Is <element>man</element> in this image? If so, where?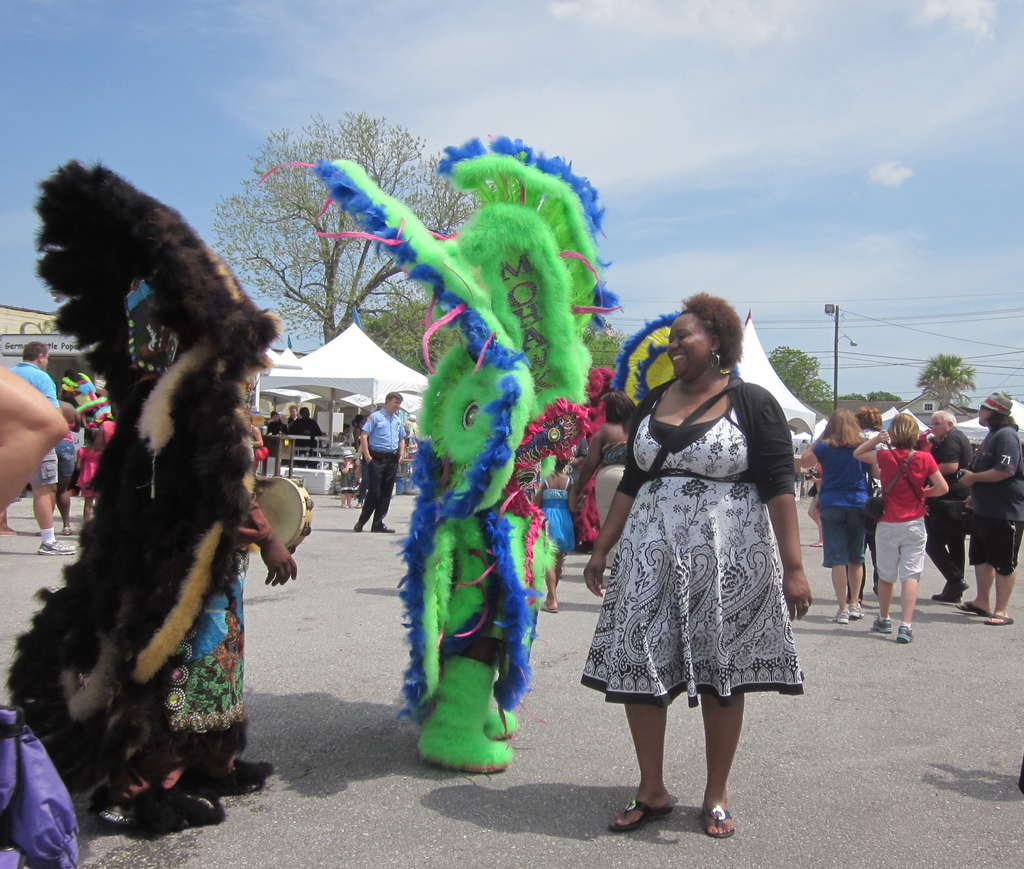
Yes, at <bbox>3, 336, 77, 556</bbox>.
